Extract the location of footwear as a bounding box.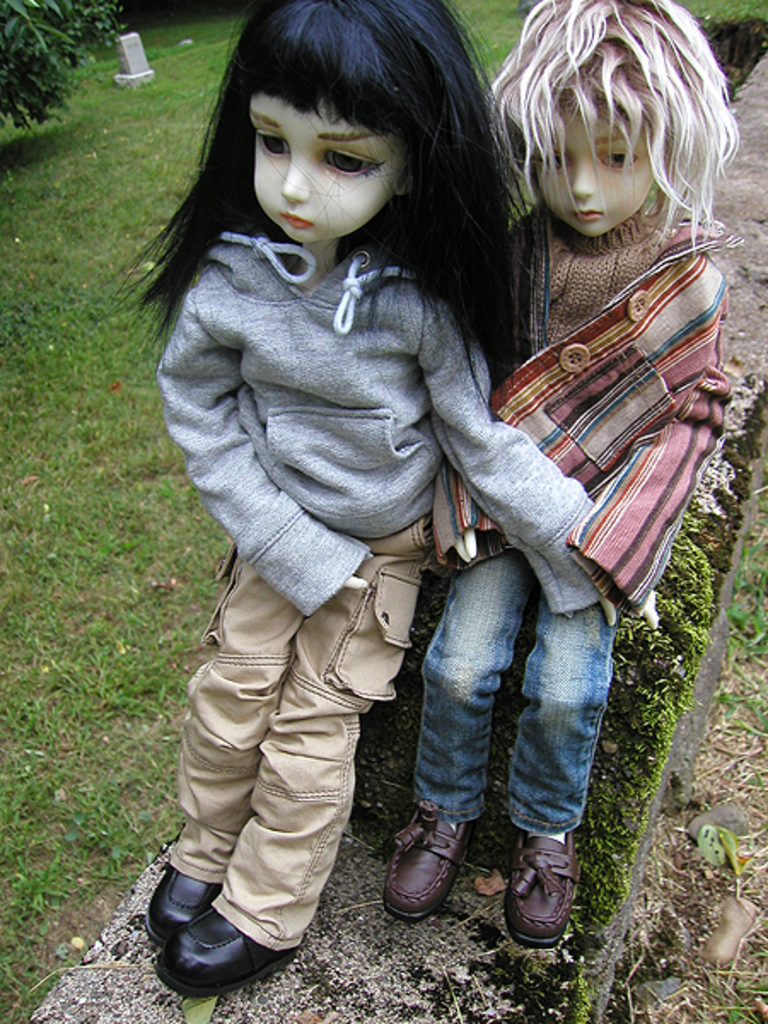
BBox(498, 829, 579, 952).
